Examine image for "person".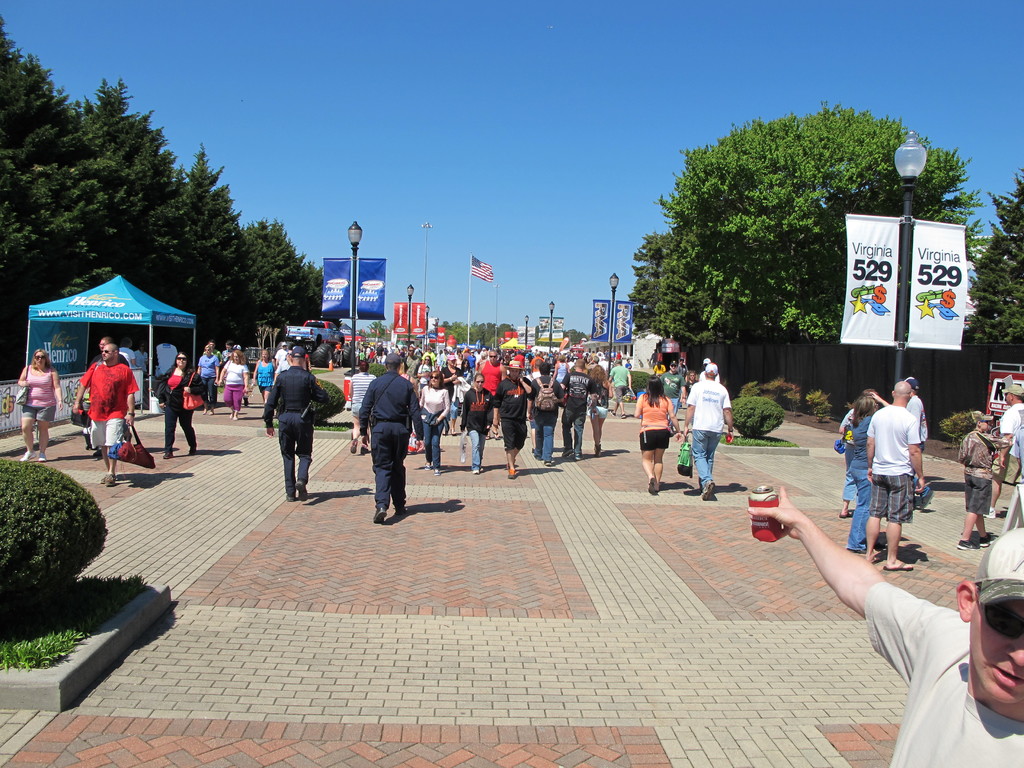
Examination result: select_region(274, 333, 296, 363).
